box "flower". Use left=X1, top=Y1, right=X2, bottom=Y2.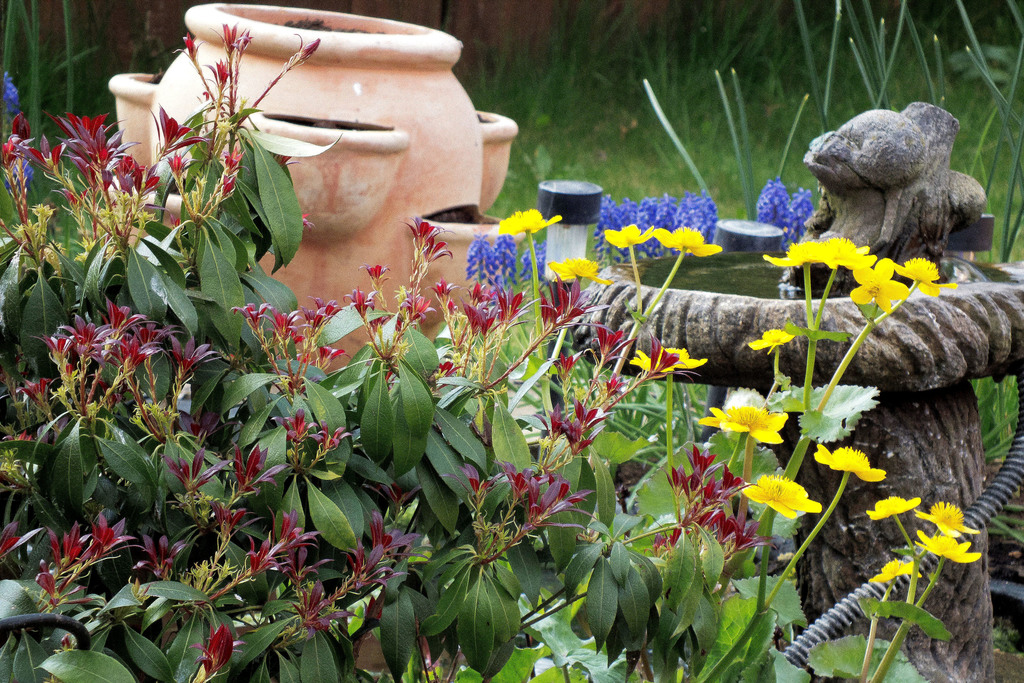
left=749, top=327, right=796, bottom=354.
